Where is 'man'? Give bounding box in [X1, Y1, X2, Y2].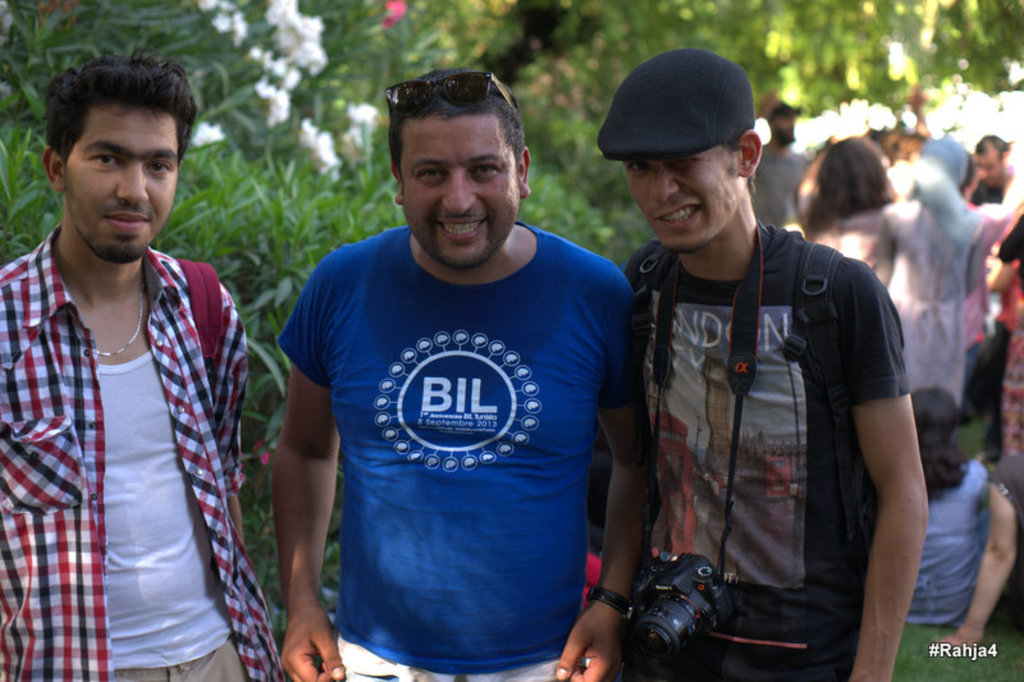
[0, 50, 301, 681].
